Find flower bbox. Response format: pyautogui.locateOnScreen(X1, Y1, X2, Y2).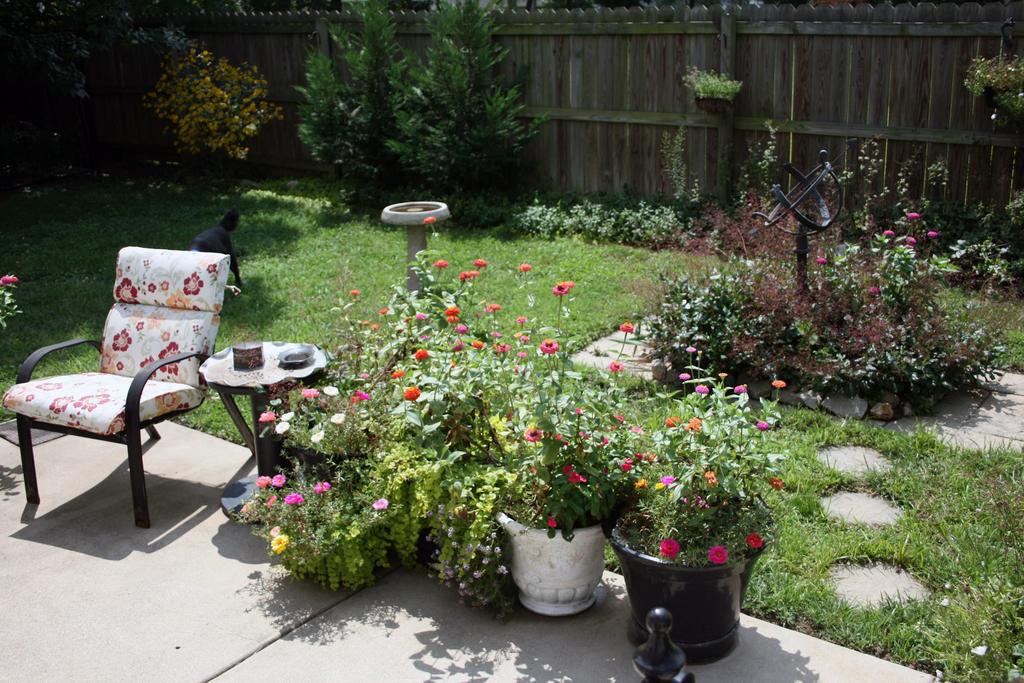
pyautogui.locateOnScreen(522, 425, 543, 444).
